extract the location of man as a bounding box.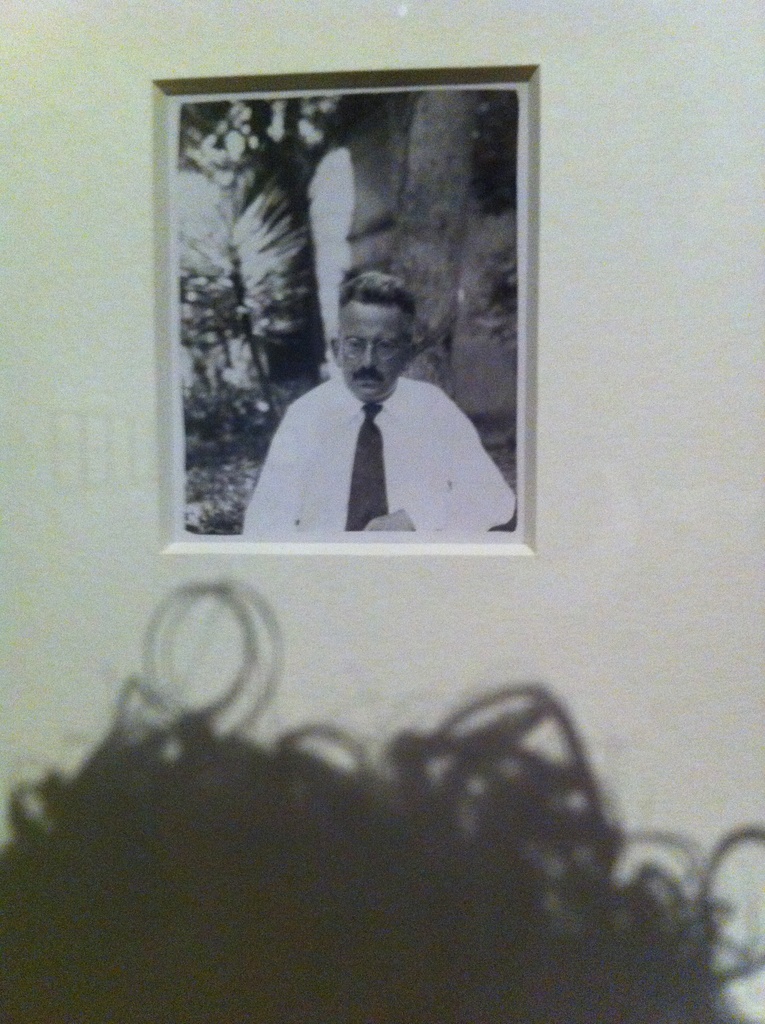
208,168,522,532.
